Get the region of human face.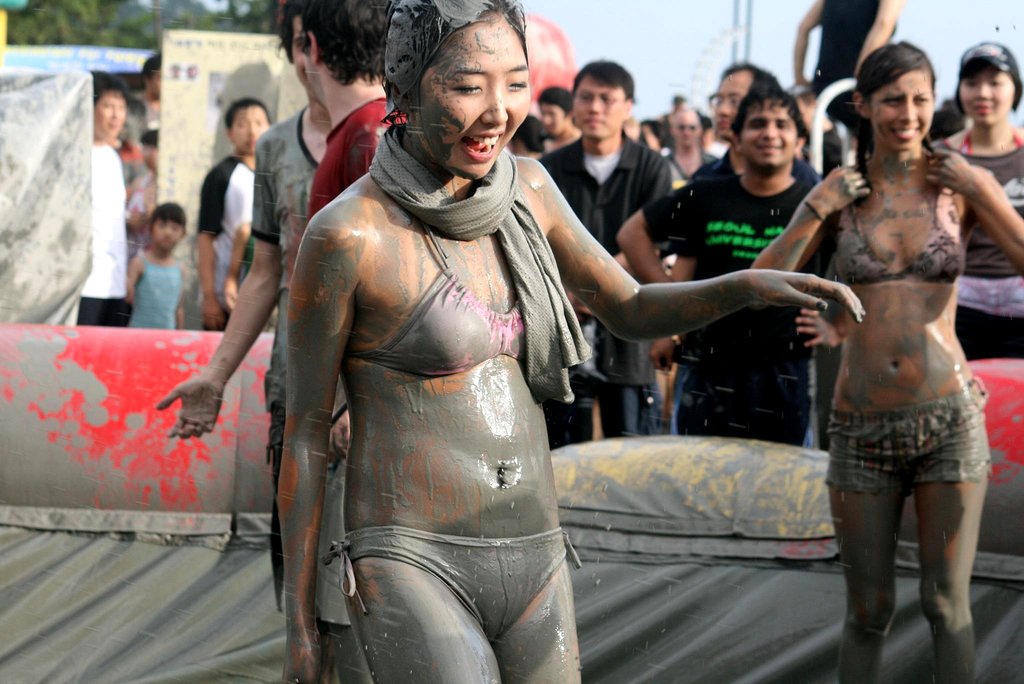
bbox=(147, 70, 159, 99).
